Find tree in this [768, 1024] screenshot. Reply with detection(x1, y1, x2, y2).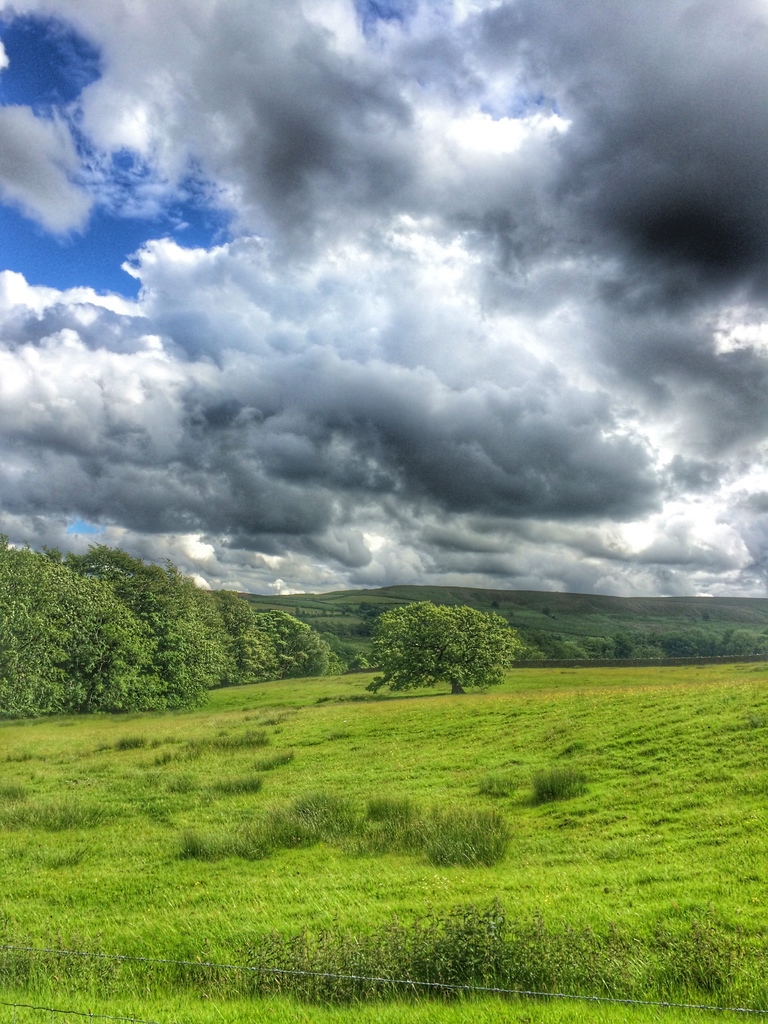
detection(372, 593, 519, 696).
